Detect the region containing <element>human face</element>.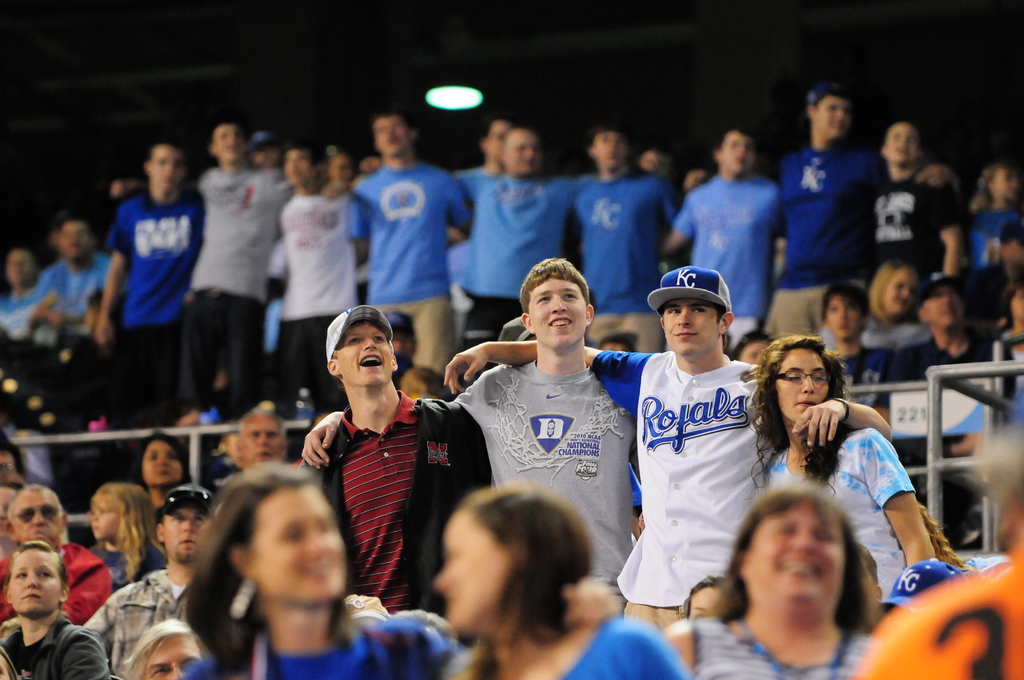
x1=886 y1=127 x2=918 y2=163.
